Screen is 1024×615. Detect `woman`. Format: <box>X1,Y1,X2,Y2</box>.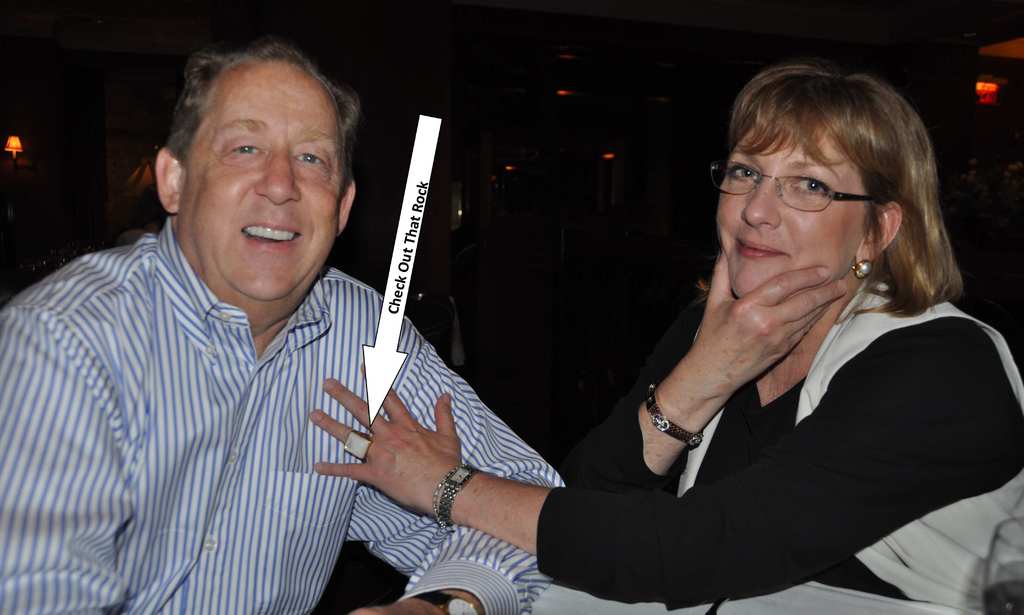
<box>313,65,1023,609</box>.
